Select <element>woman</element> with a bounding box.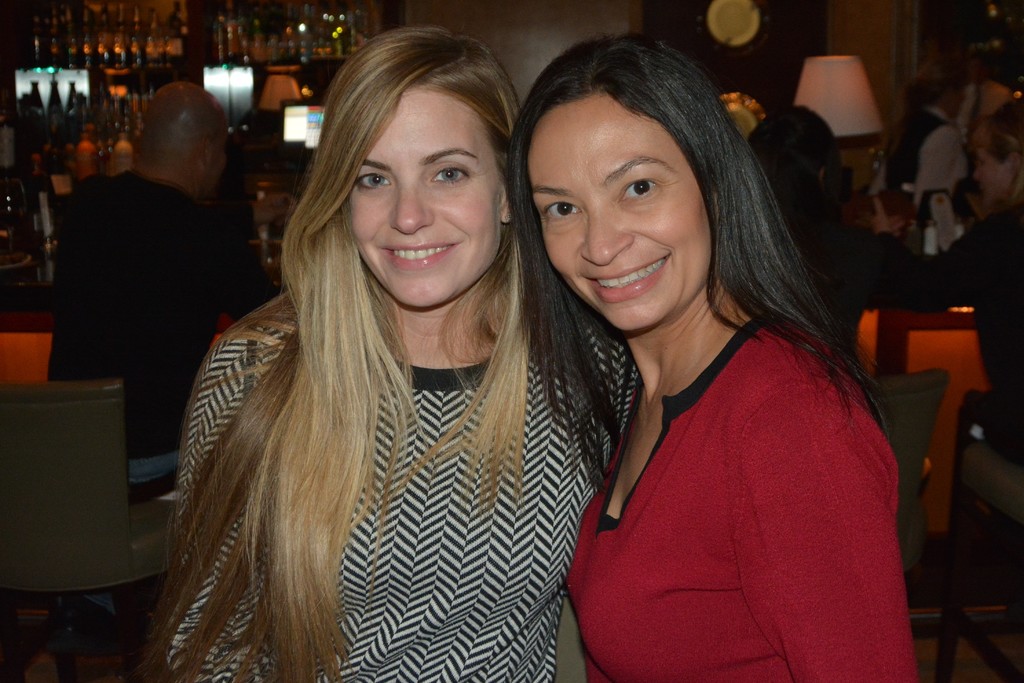
region(153, 26, 615, 682).
